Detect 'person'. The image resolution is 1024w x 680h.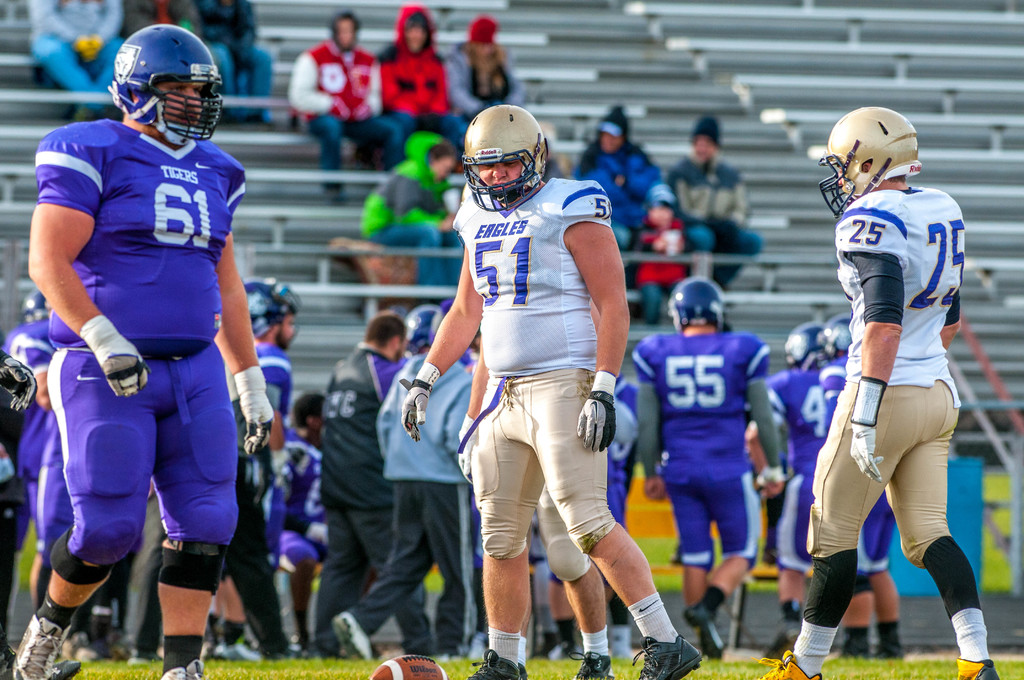
<region>367, 0, 468, 133</region>.
